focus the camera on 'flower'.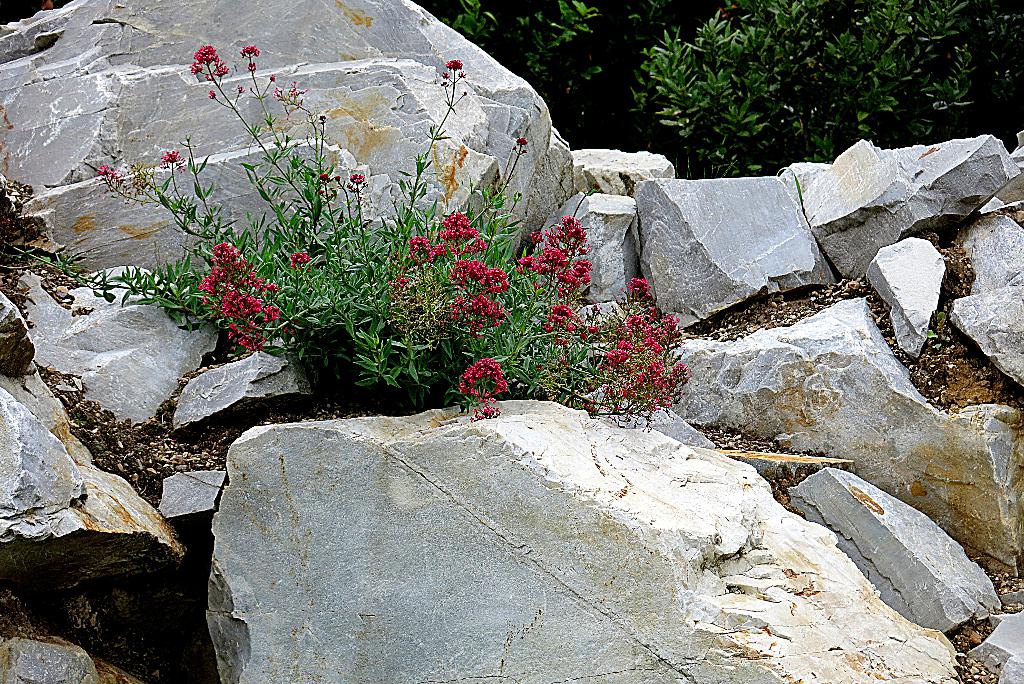
Focus region: bbox=(350, 171, 368, 186).
